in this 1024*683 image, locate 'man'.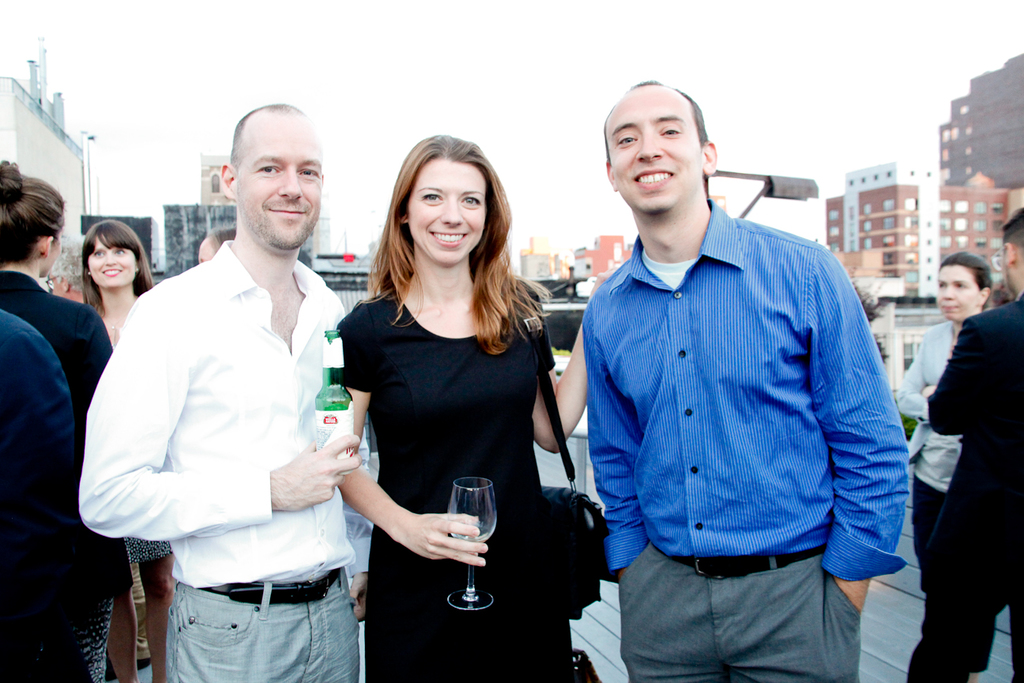
Bounding box: (582,80,911,682).
